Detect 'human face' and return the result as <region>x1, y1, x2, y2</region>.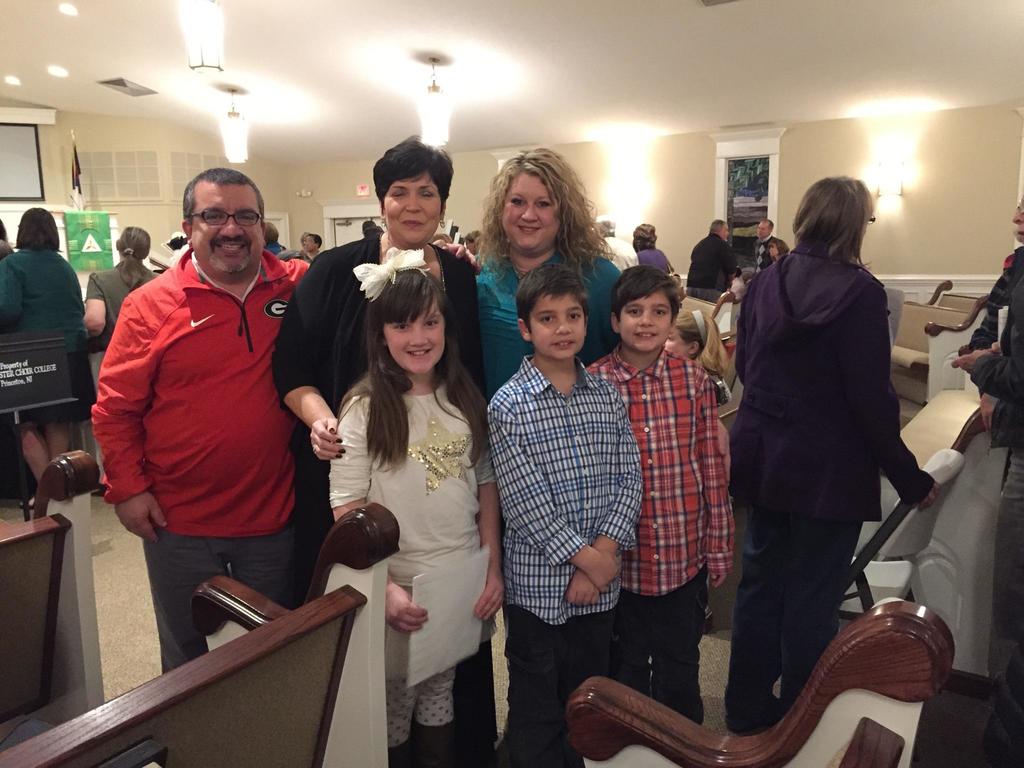
<region>757, 216, 774, 243</region>.
